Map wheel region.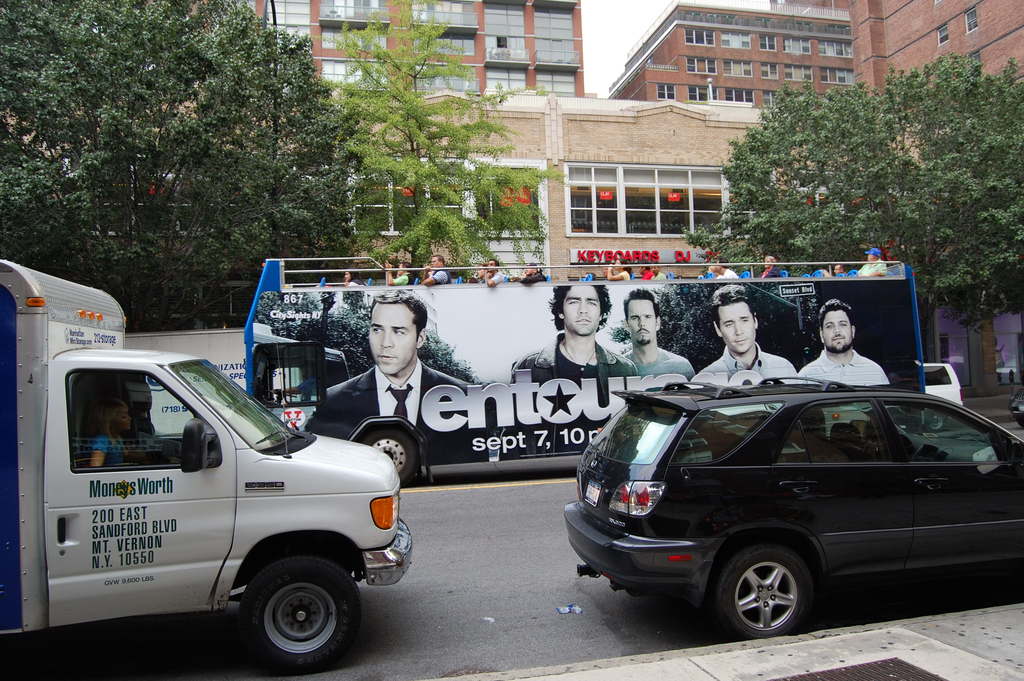
Mapped to 270:388:298:396.
